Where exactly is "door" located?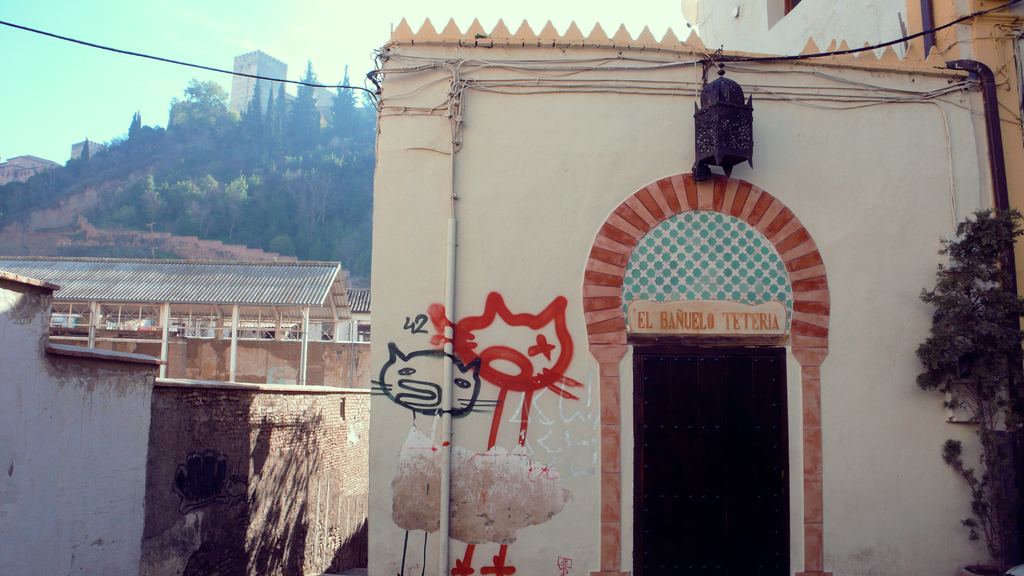
Its bounding box is locate(634, 345, 790, 575).
